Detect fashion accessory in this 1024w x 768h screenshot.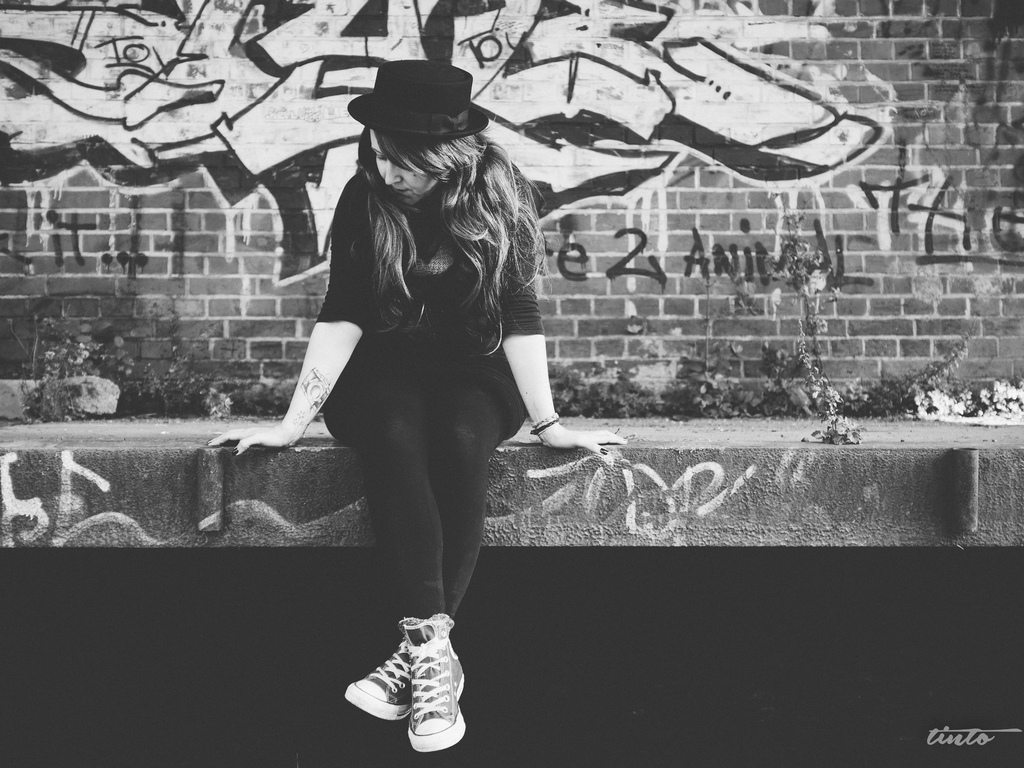
Detection: (347,58,487,147).
